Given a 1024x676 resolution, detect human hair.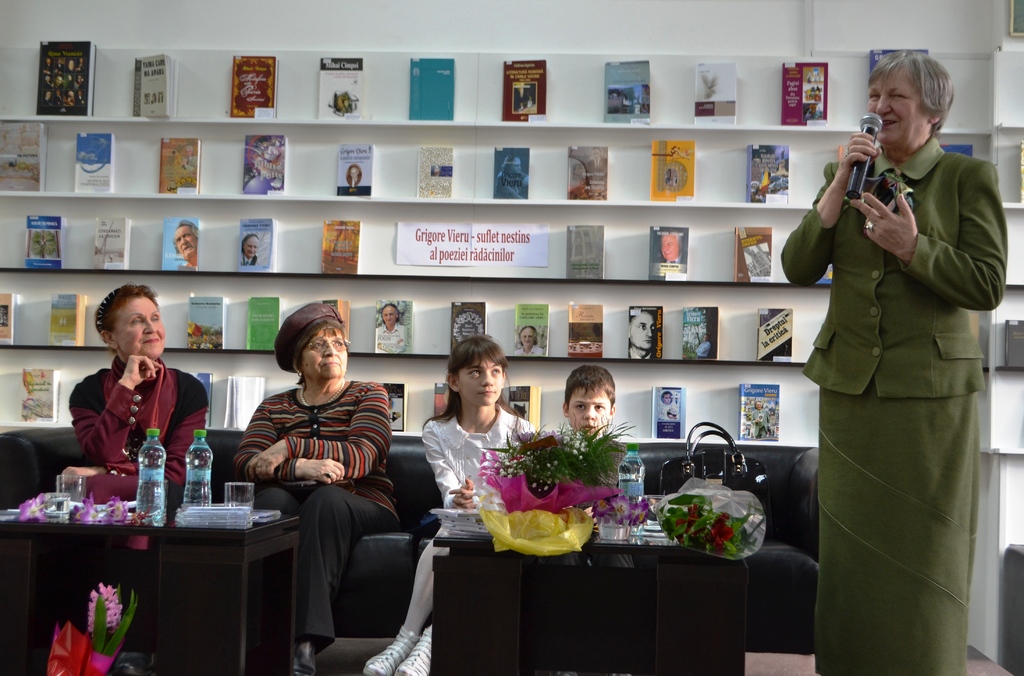
crop(420, 328, 506, 428).
